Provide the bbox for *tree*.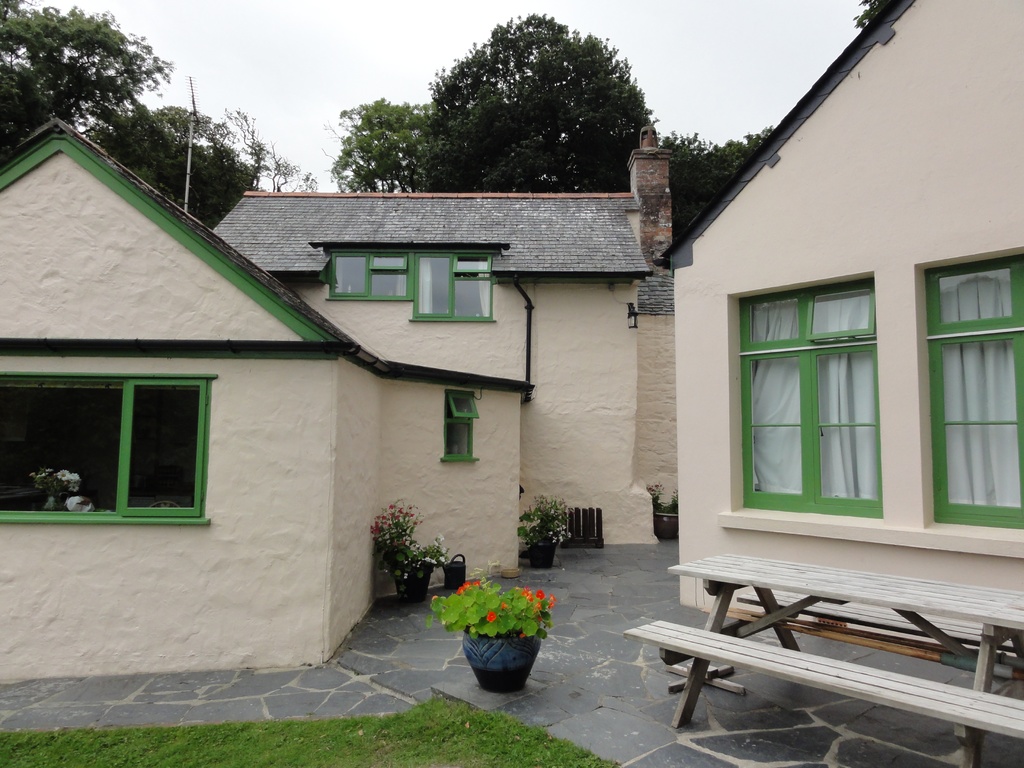
select_region(420, 11, 659, 188).
